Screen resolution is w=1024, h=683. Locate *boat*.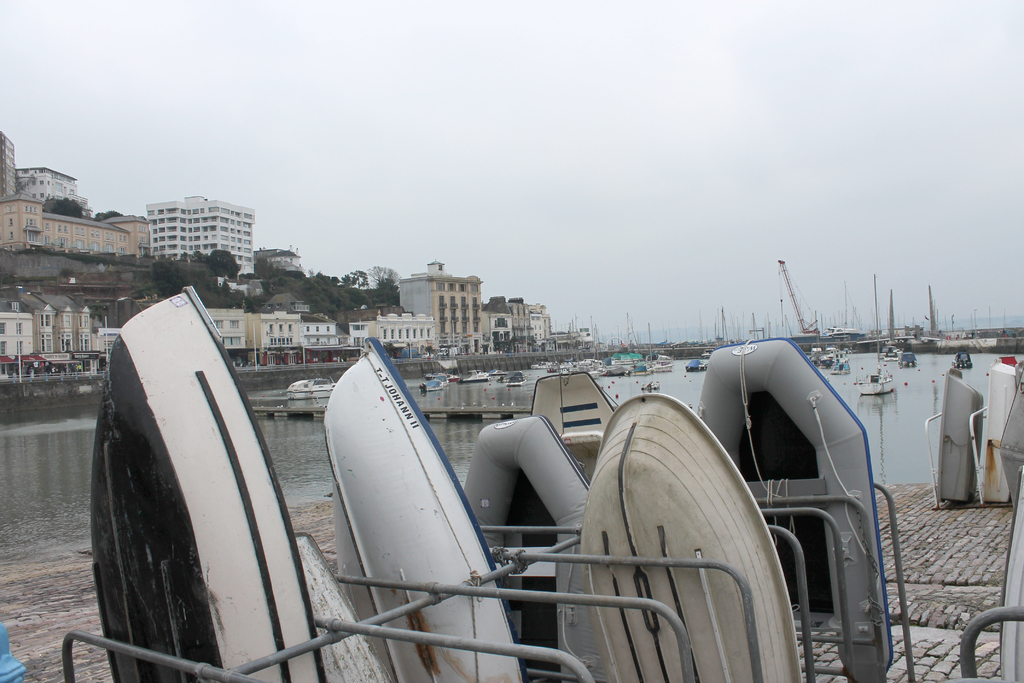
l=321, t=338, r=520, b=682.
